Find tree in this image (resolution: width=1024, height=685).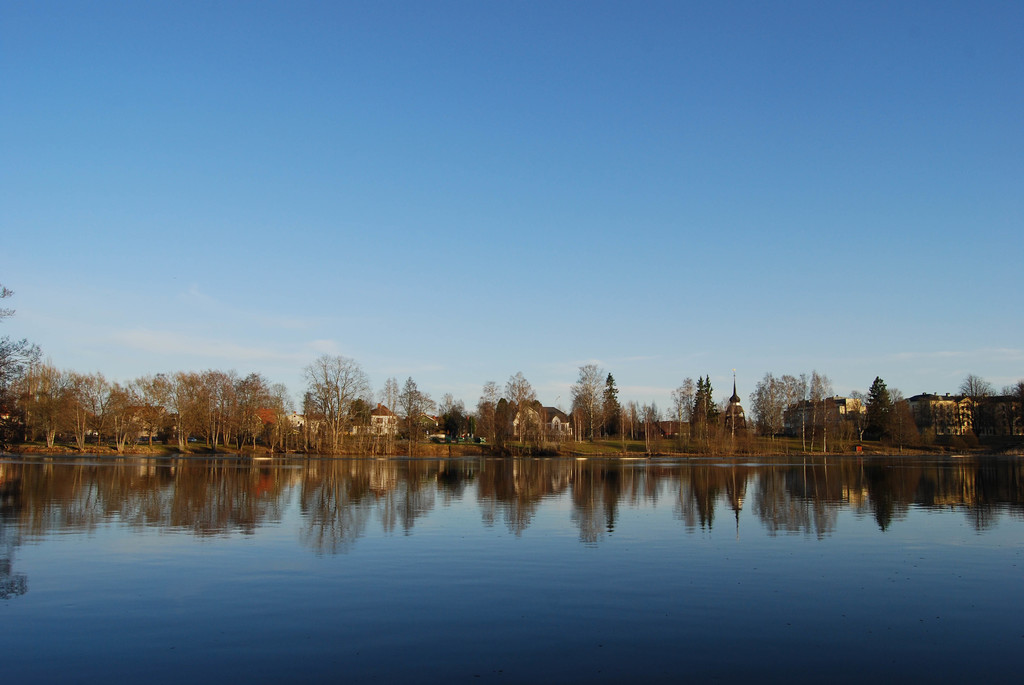
(232,369,276,453).
